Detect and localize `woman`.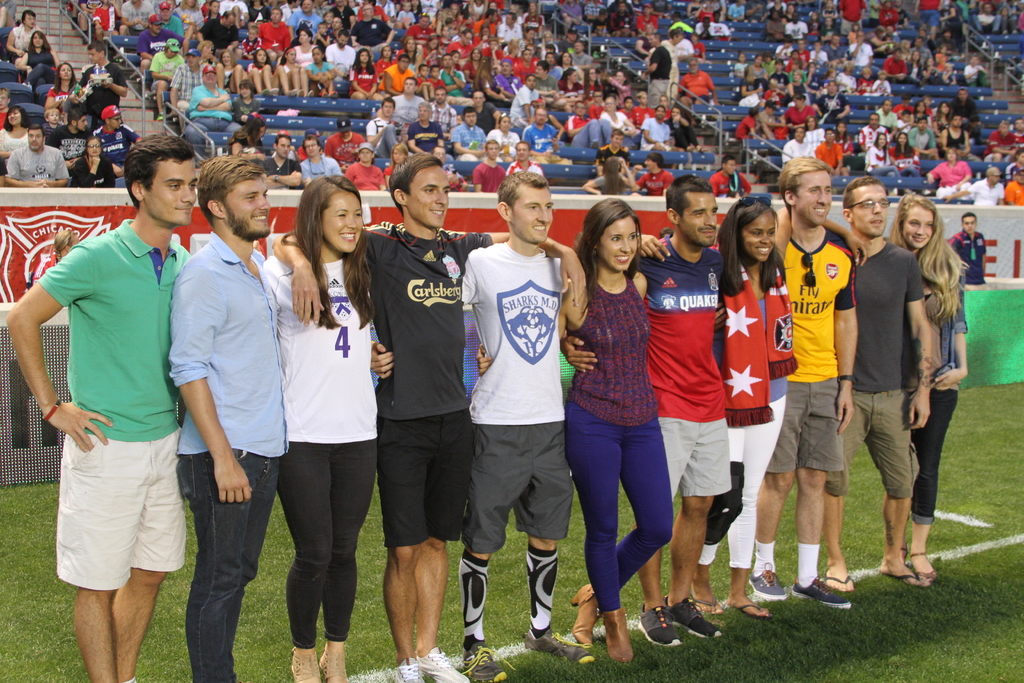
Localized at pyautogui.locateOnScreen(217, 49, 248, 93).
